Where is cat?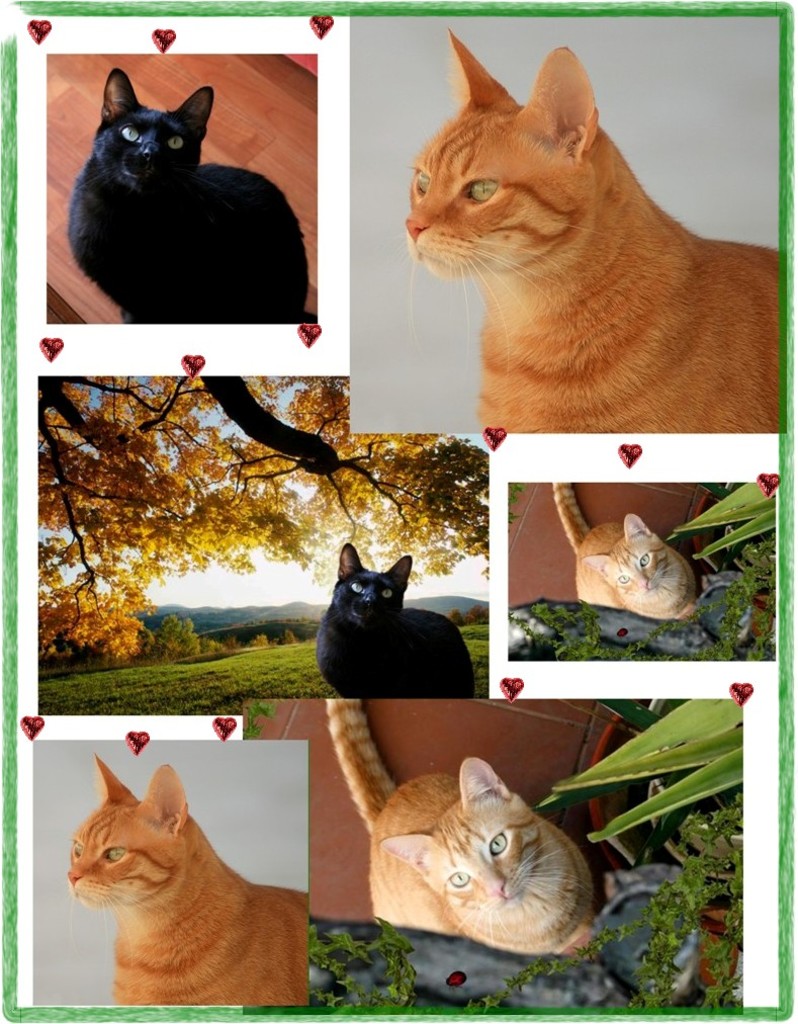
{"left": 62, "top": 753, "right": 309, "bottom": 1008}.
